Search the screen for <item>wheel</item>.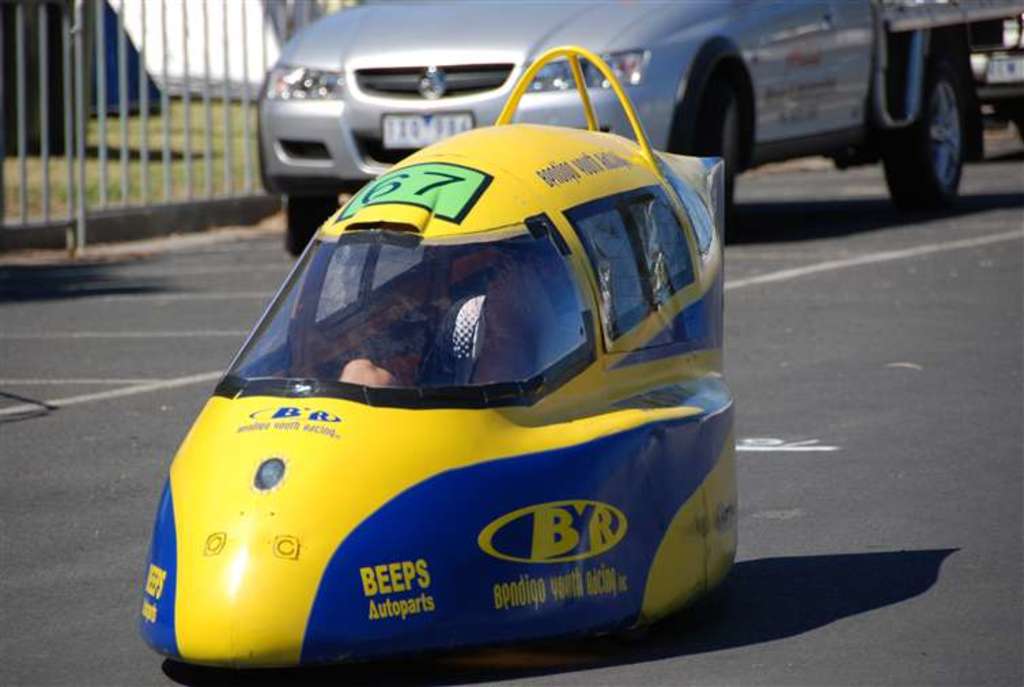
Found at (884,58,993,219).
